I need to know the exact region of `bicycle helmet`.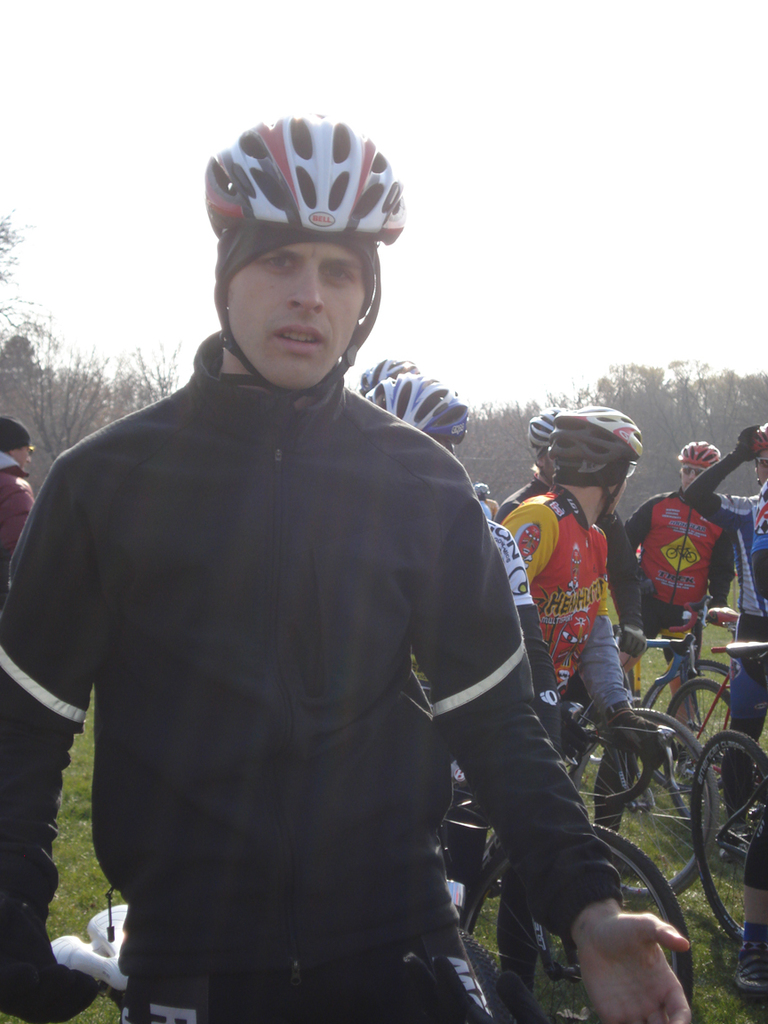
Region: [left=684, top=442, right=708, bottom=464].
